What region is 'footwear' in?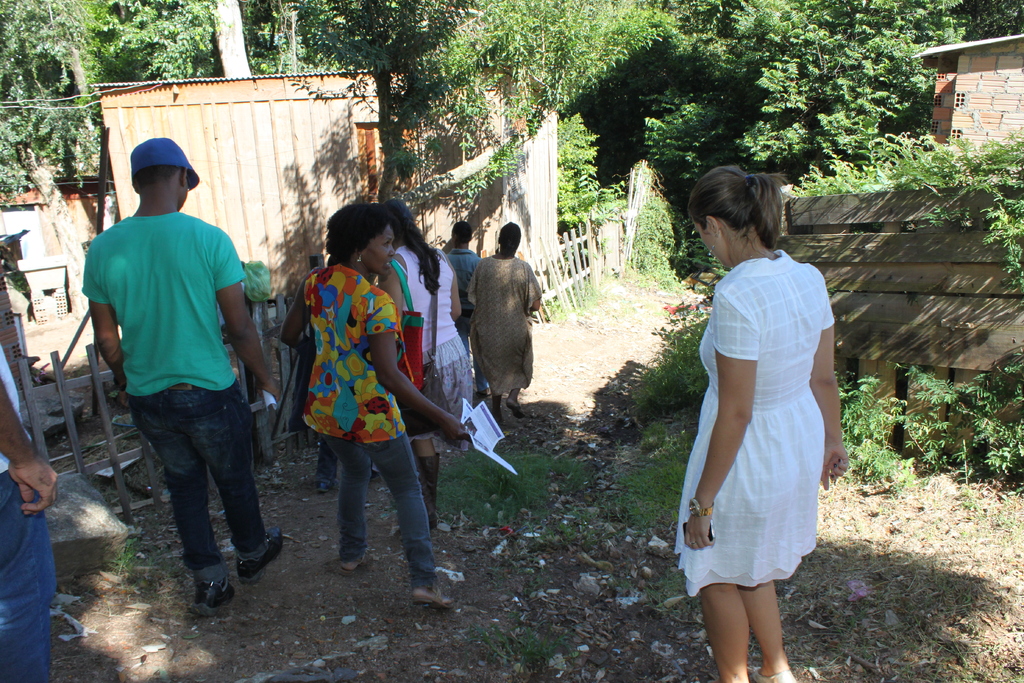
(194, 573, 239, 609).
